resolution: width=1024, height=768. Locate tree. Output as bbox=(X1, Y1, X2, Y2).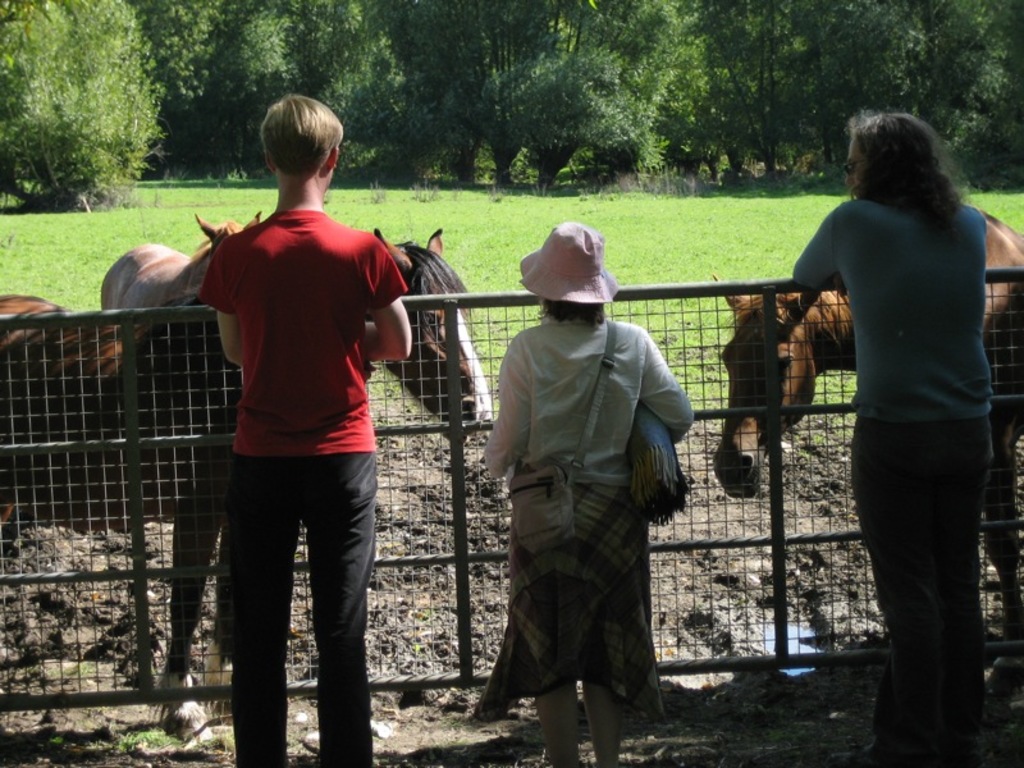
bbox=(150, 0, 445, 192).
